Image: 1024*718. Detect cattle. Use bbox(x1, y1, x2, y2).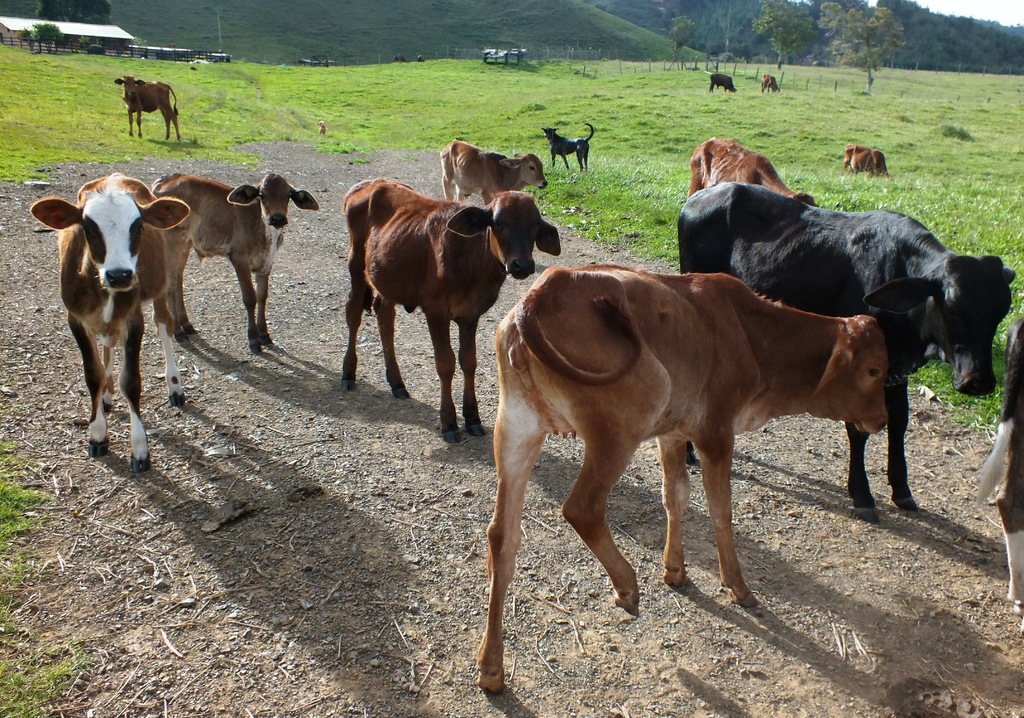
bbox(347, 172, 562, 439).
